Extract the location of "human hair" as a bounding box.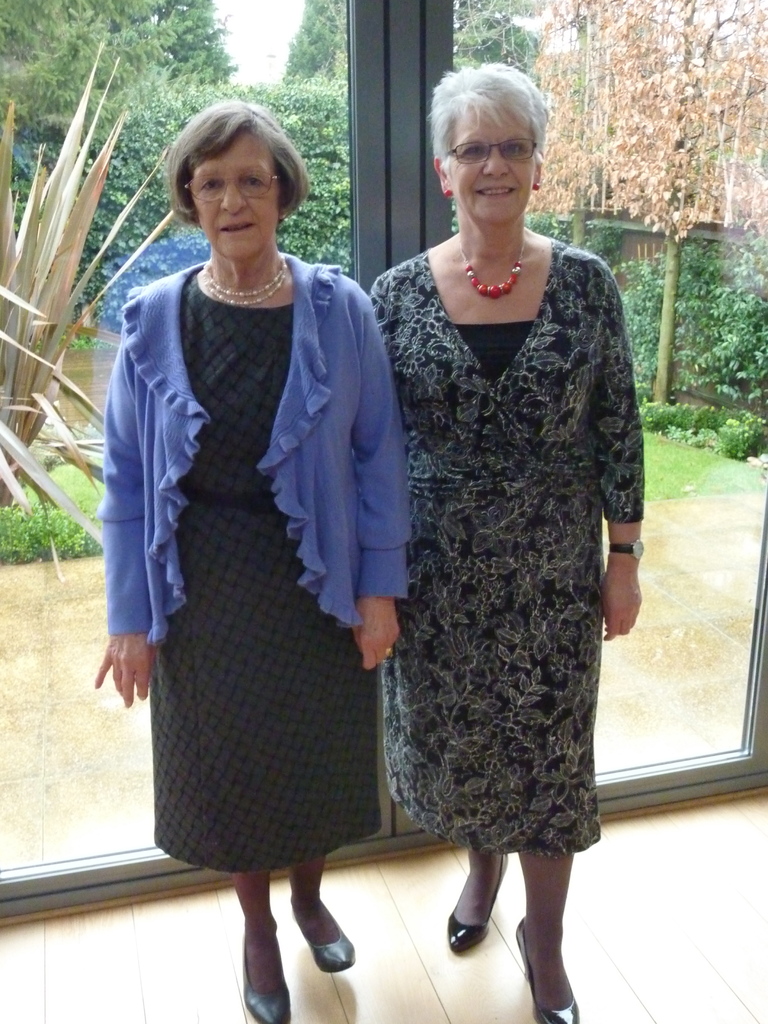
bbox(422, 58, 548, 161).
